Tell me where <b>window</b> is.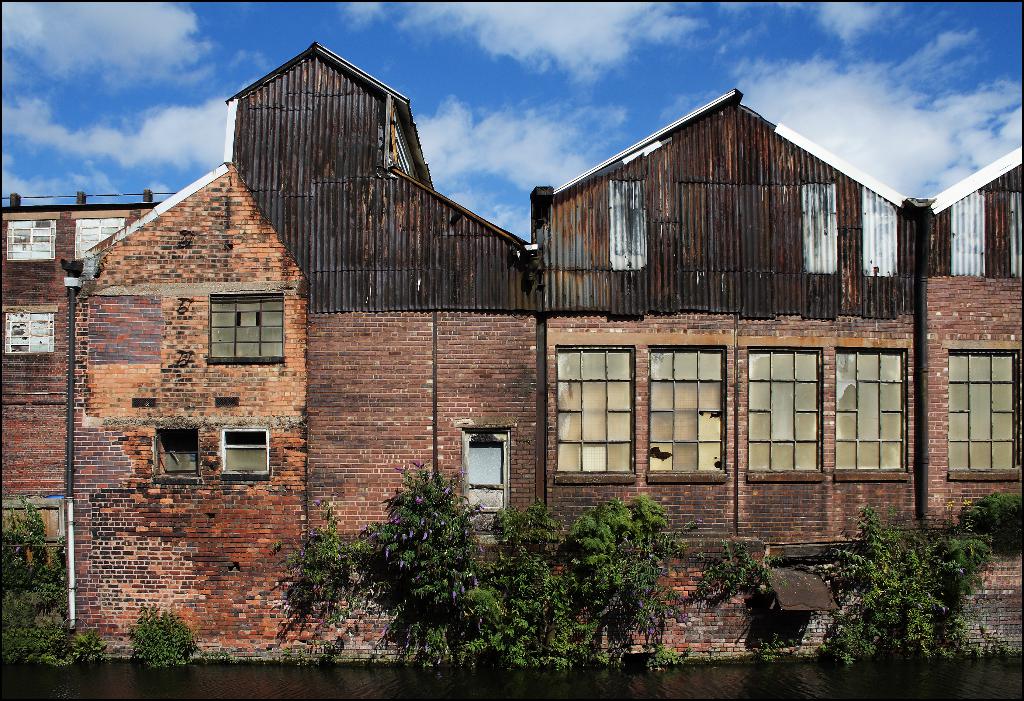
<b>window</b> is at <box>649,344,728,482</box>.
